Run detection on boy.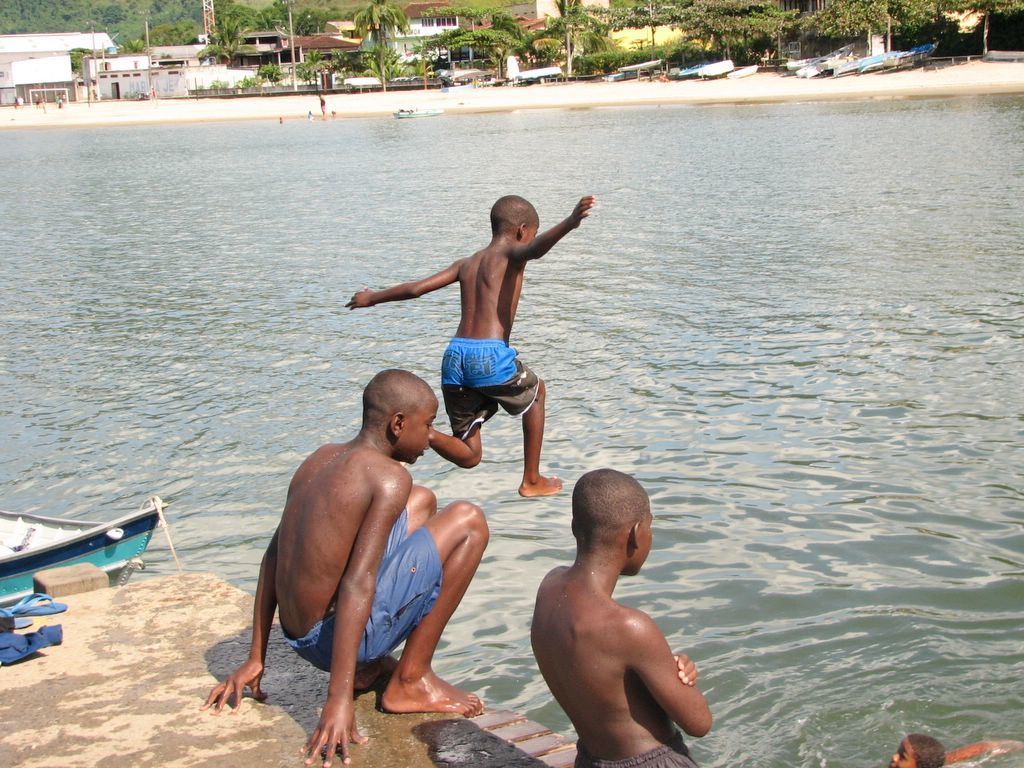
Result: left=193, top=370, right=498, bottom=767.
